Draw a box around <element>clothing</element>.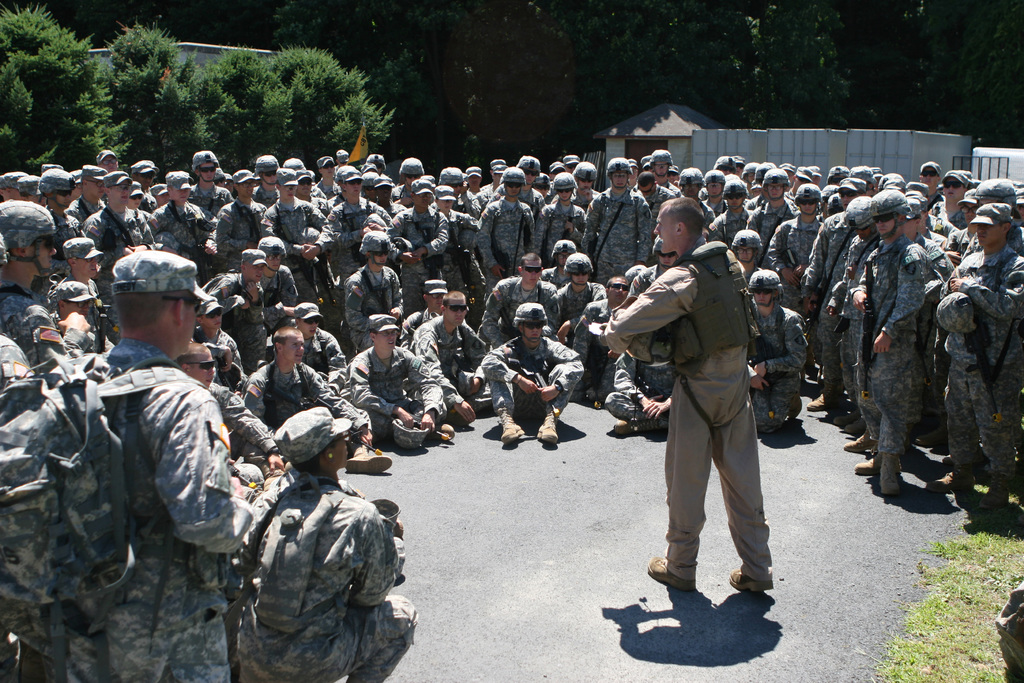
420, 317, 510, 414.
